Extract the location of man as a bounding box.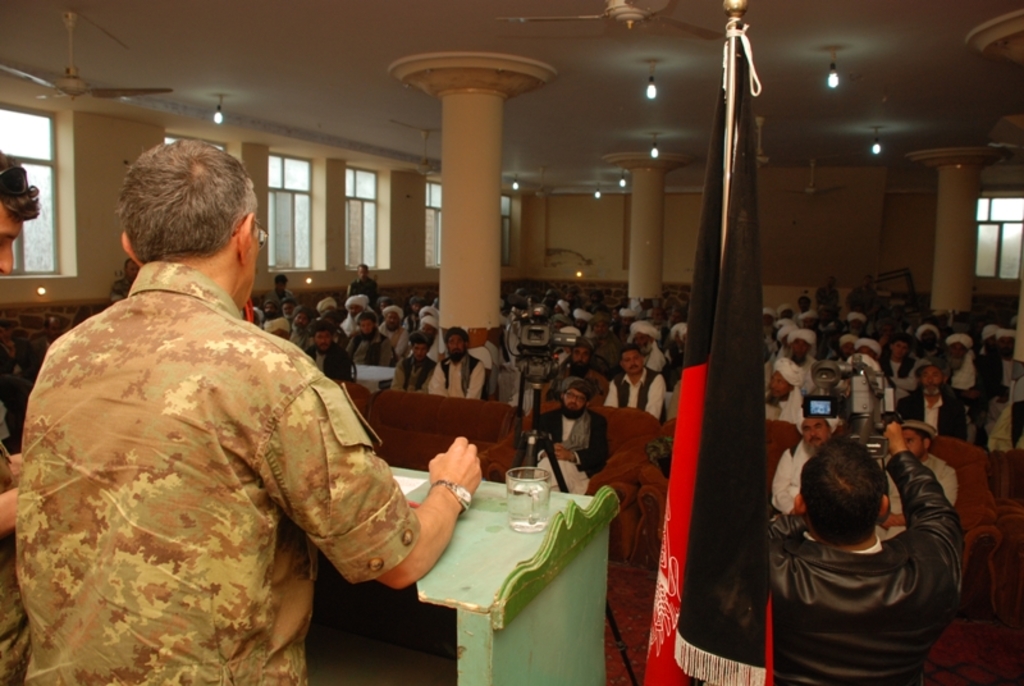
353:315:387:370.
